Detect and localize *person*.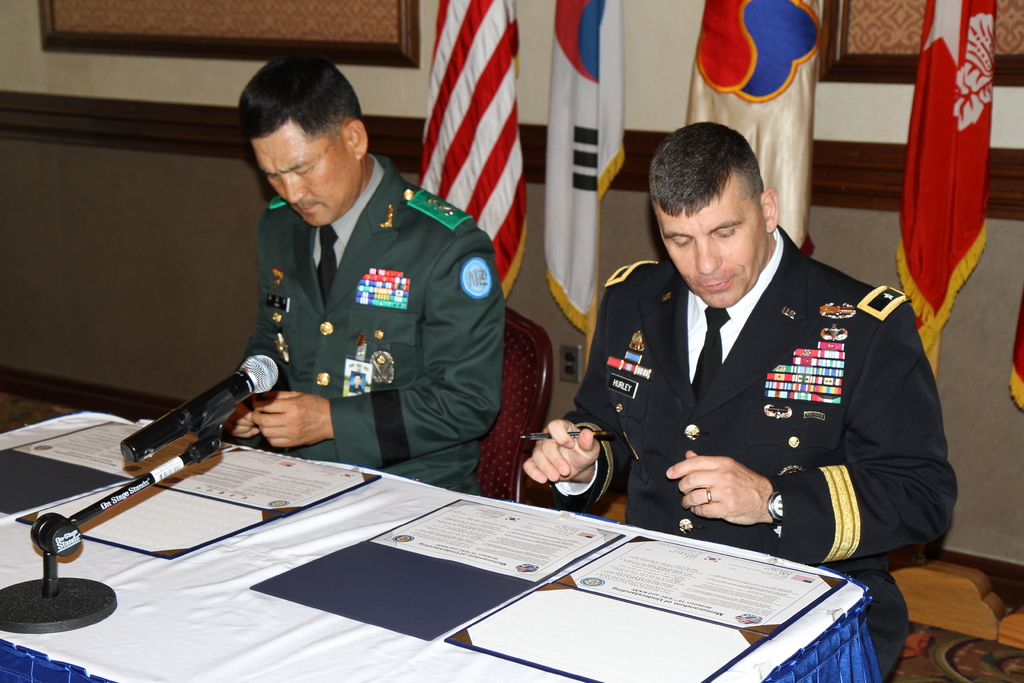
Localized at rect(223, 58, 506, 499).
